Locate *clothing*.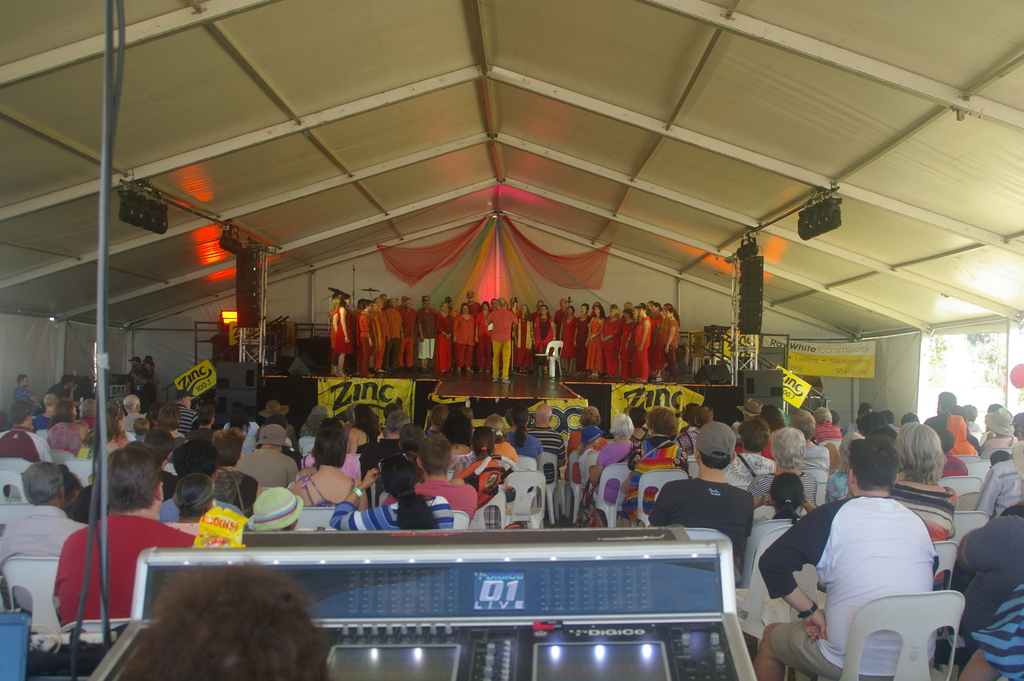
Bounding box: {"x1": 435, "y1": 313, "x2": 454, "y2": 373}.
